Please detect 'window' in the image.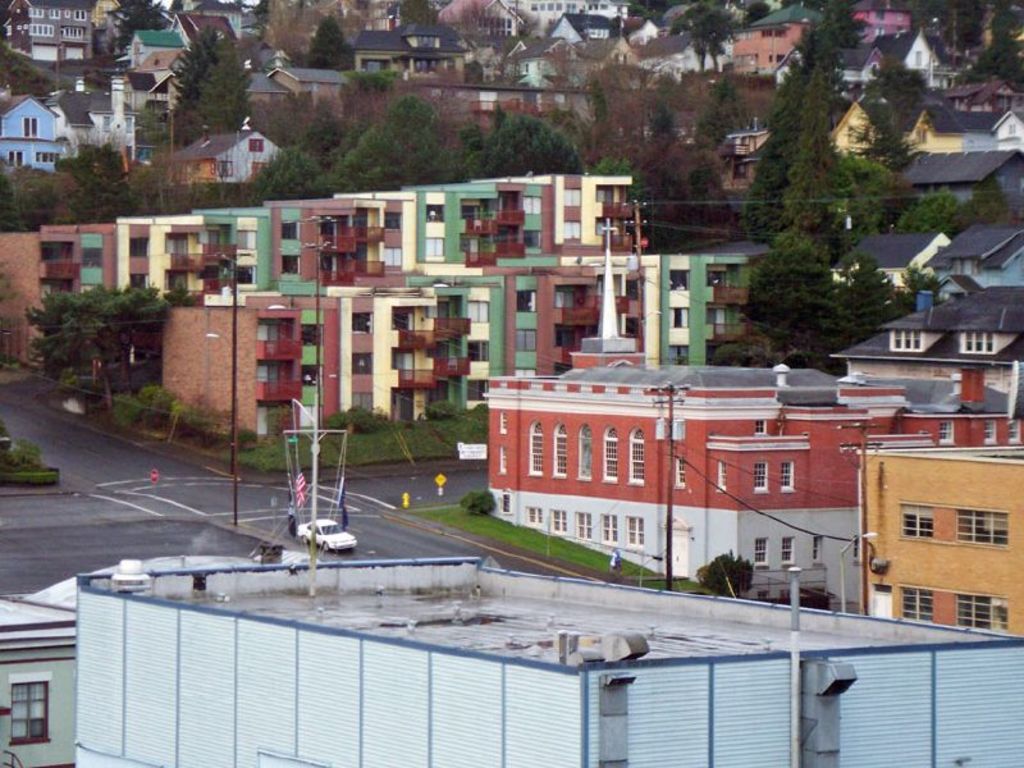
locate(717, 463, 728, 494).
